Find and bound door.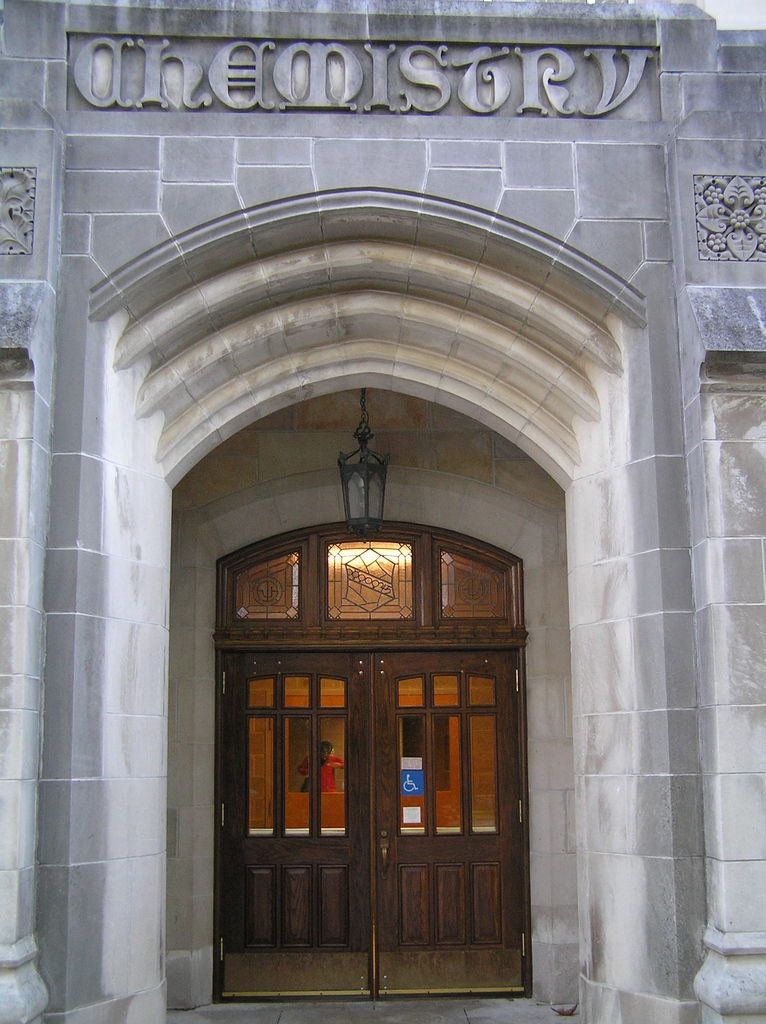
Bound: box(220, 543, 517, 976).
